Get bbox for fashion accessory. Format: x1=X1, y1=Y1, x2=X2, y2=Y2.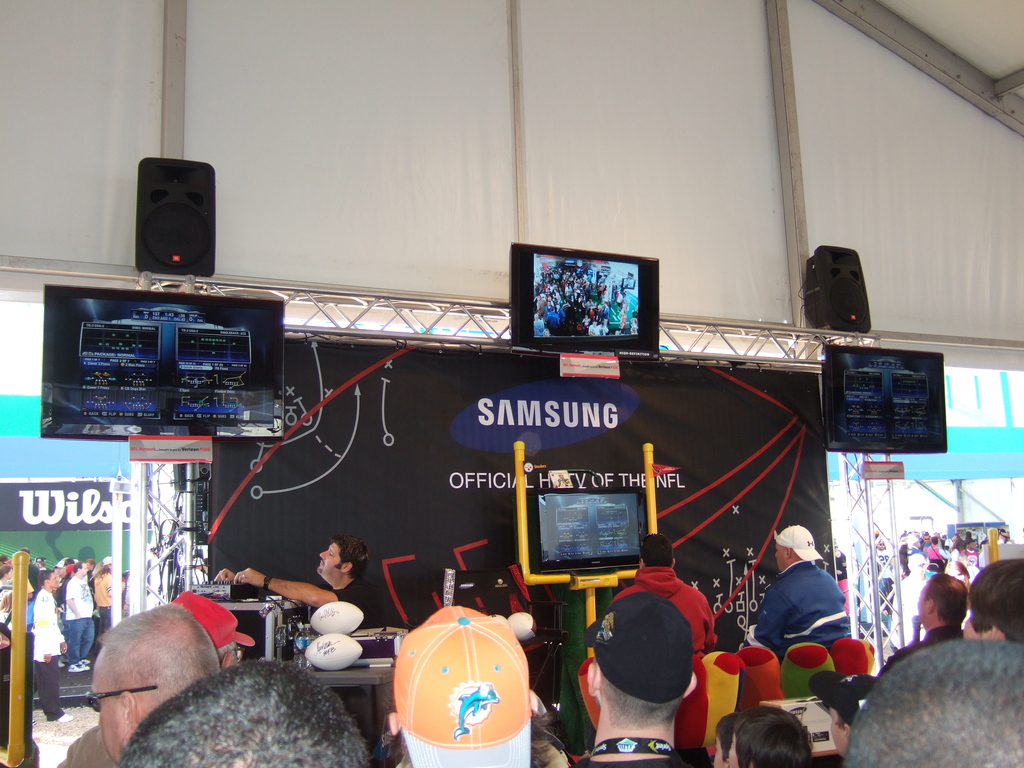
x1=776, y1=522, x2=823, y2=563.
